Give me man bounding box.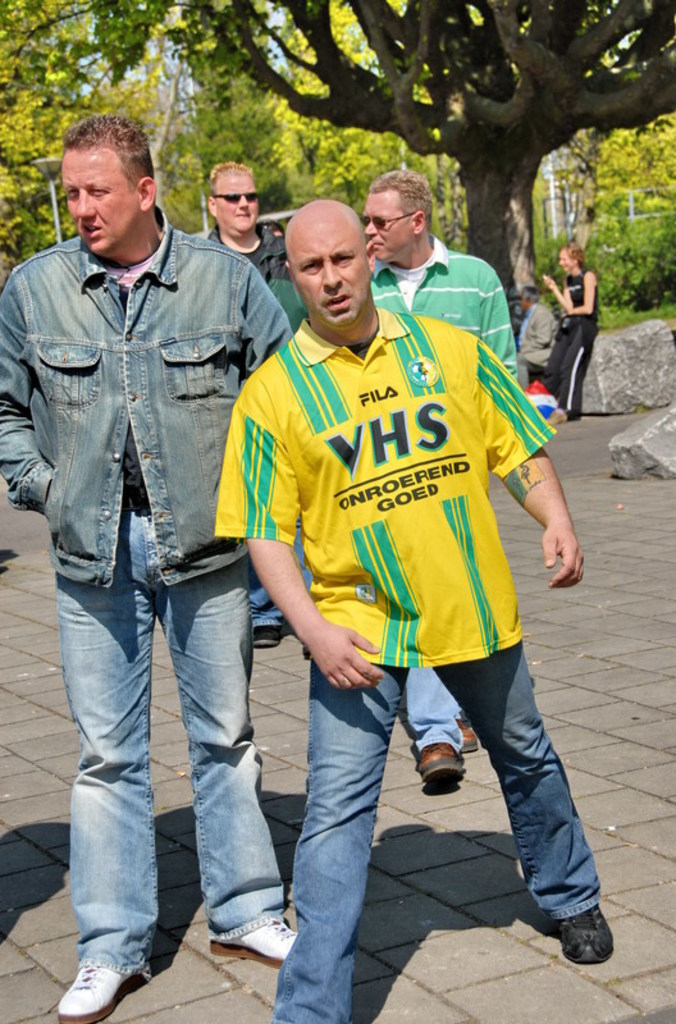
(left=361, top=165, right=520, bottom=782).
